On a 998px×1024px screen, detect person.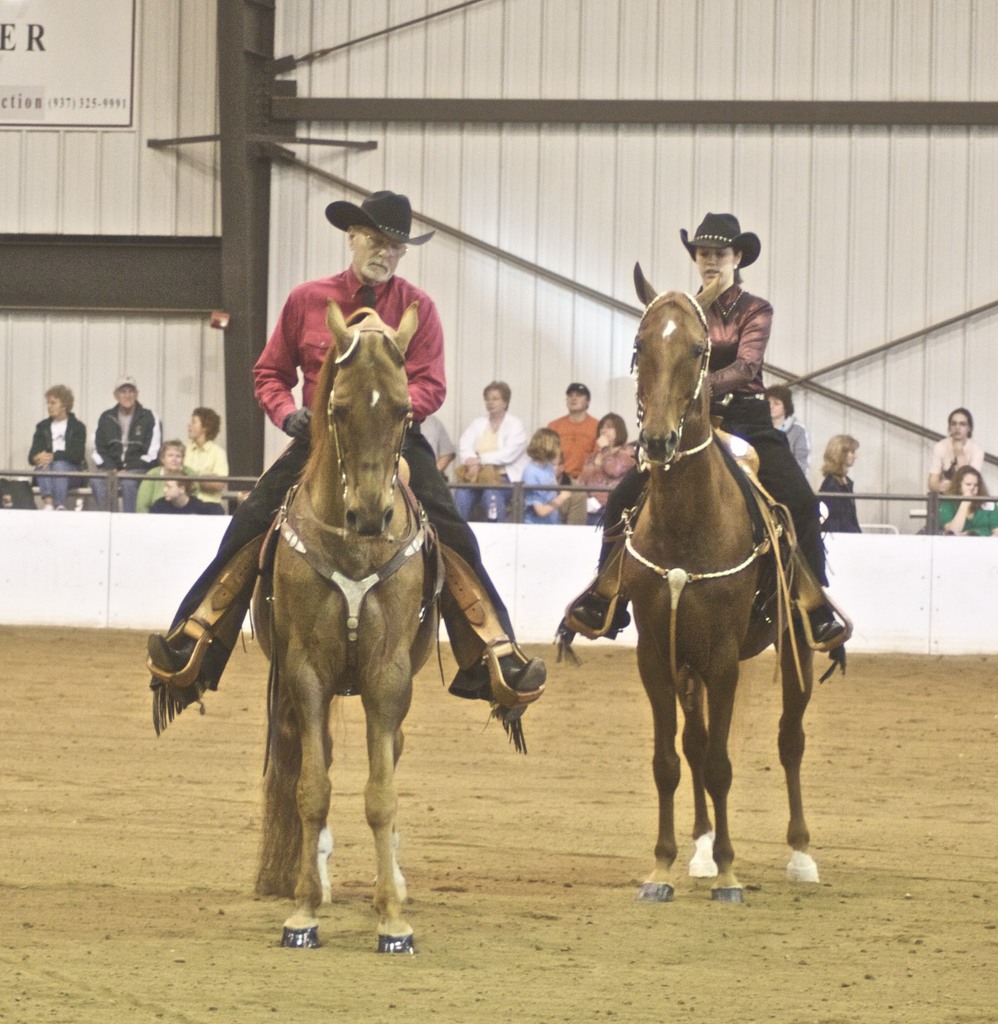
bbox(149, 468, 226, 515).
